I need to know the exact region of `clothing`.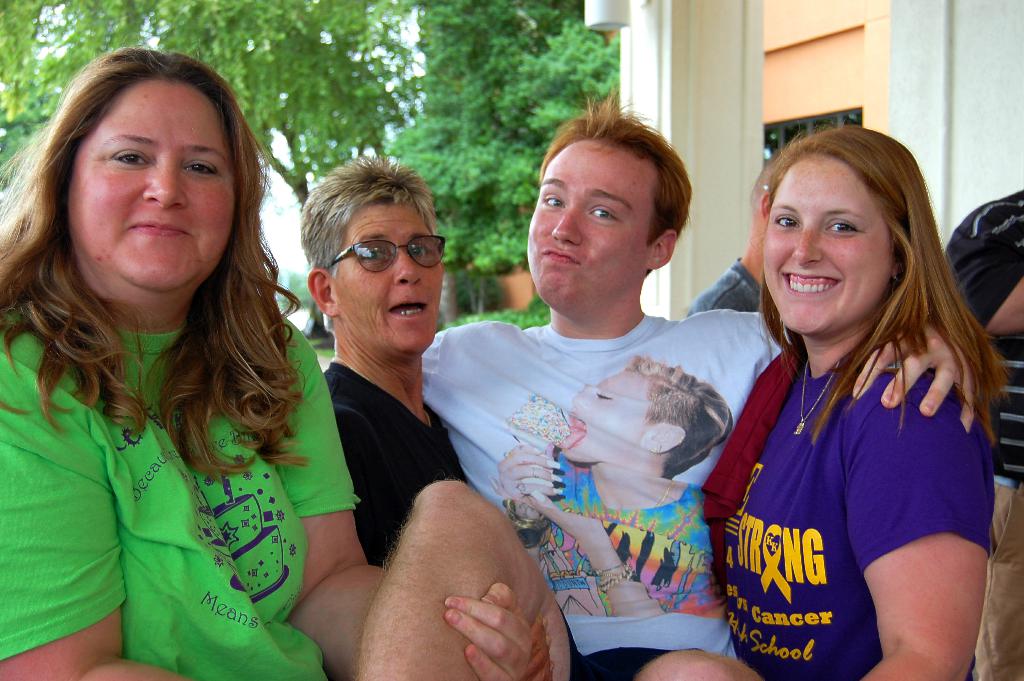
Region: box(422, 305, 784, 680).
